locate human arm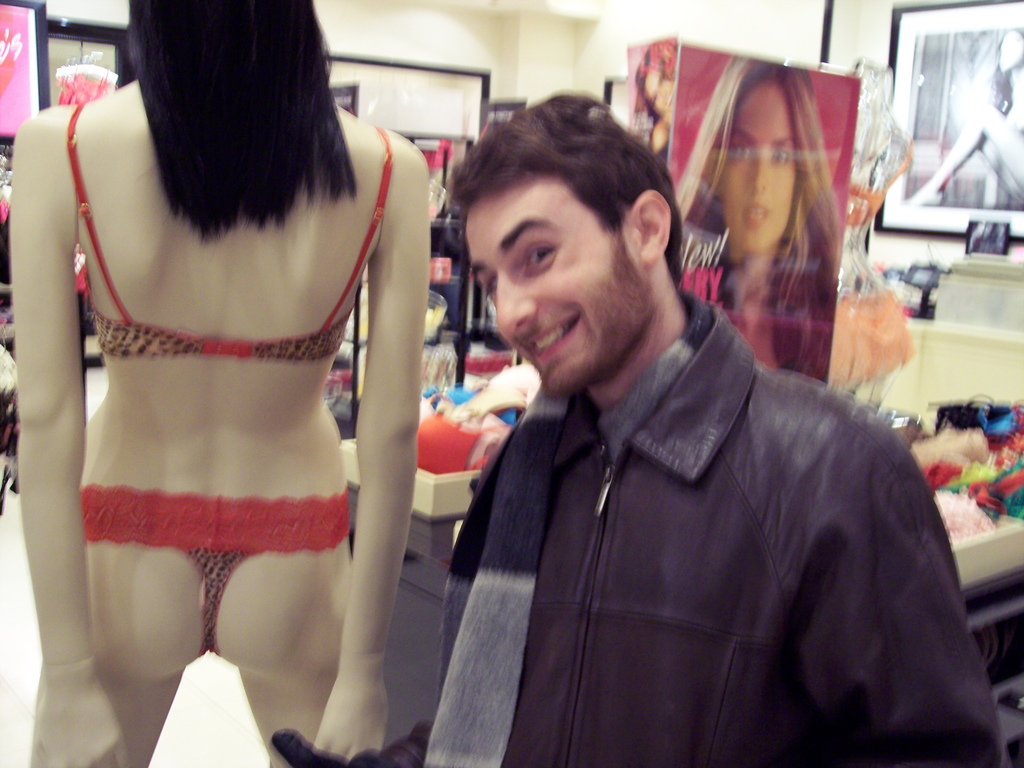
select_region(792, 445, 1009, 767)
